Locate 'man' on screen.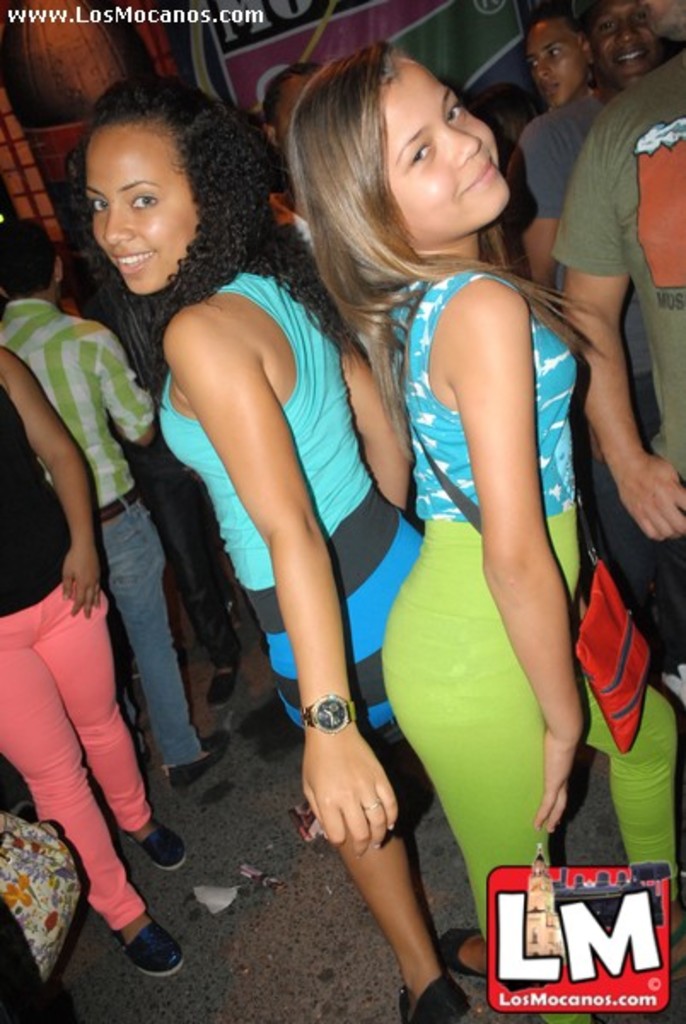
On screen at bbox(0, 220, 230, 783).
